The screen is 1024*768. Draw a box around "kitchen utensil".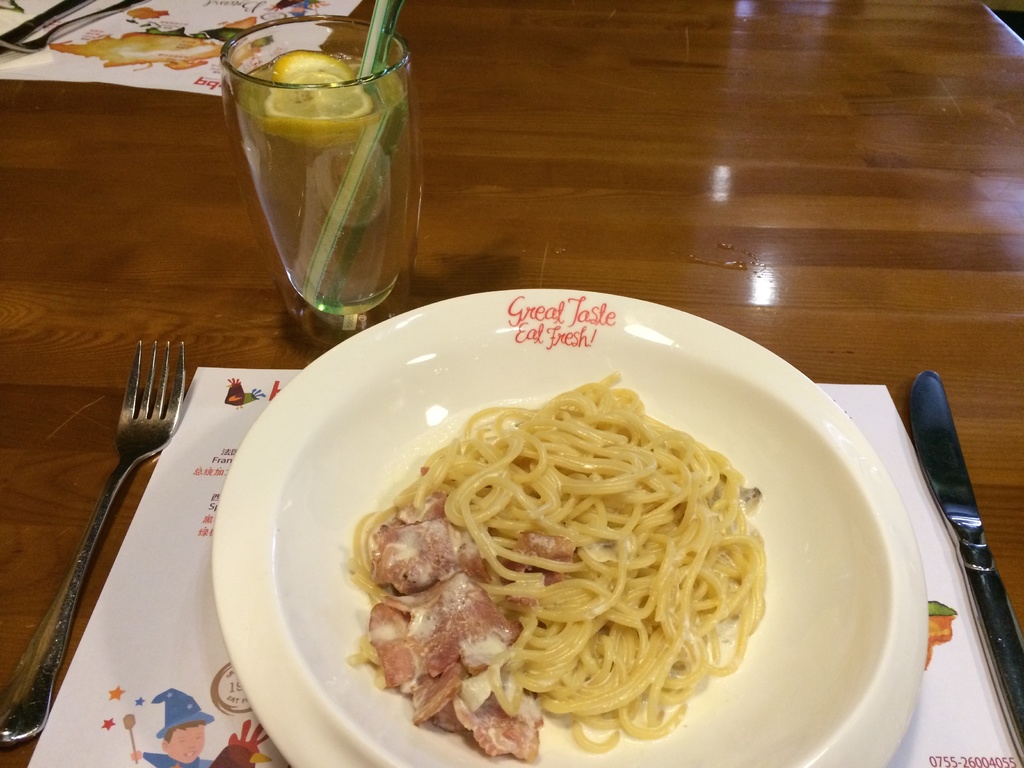
(890,360,1009,698).
